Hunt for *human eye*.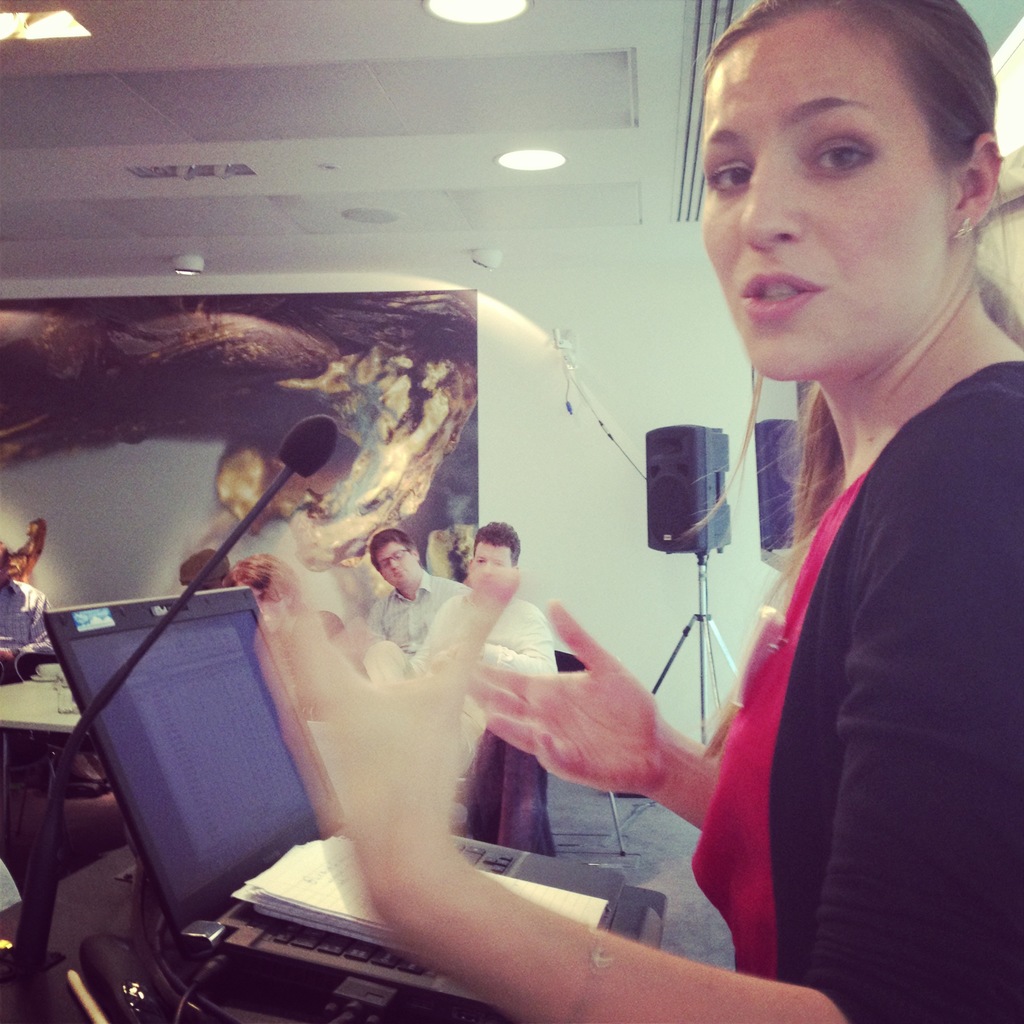
Hunted down at <box>806,133,879,179</box>.
